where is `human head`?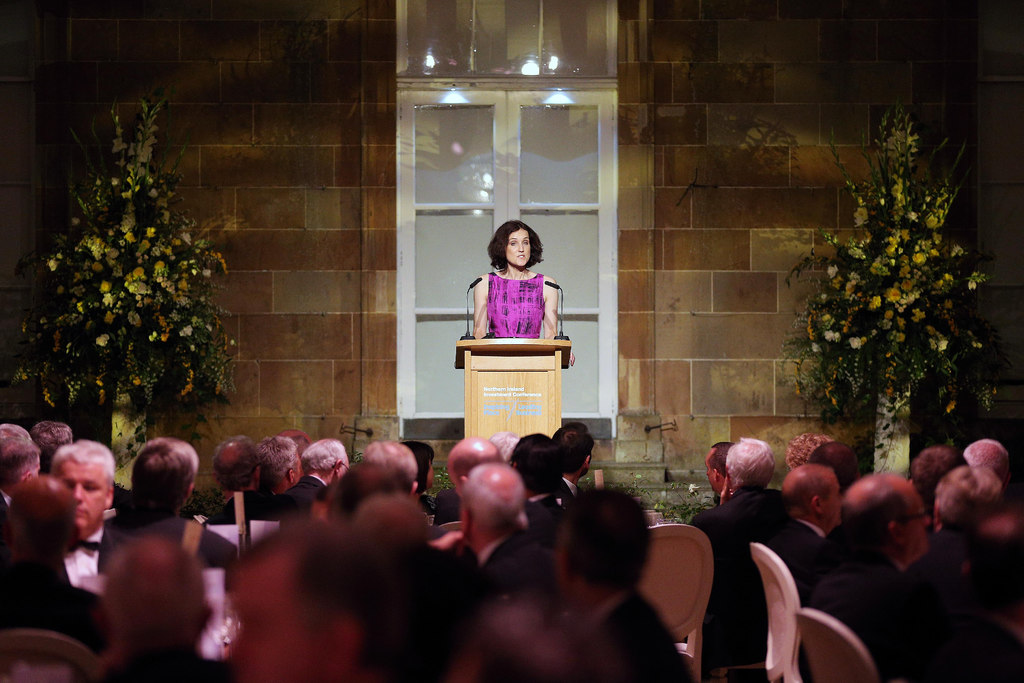
bbox=(720, 443, 771, 495).
